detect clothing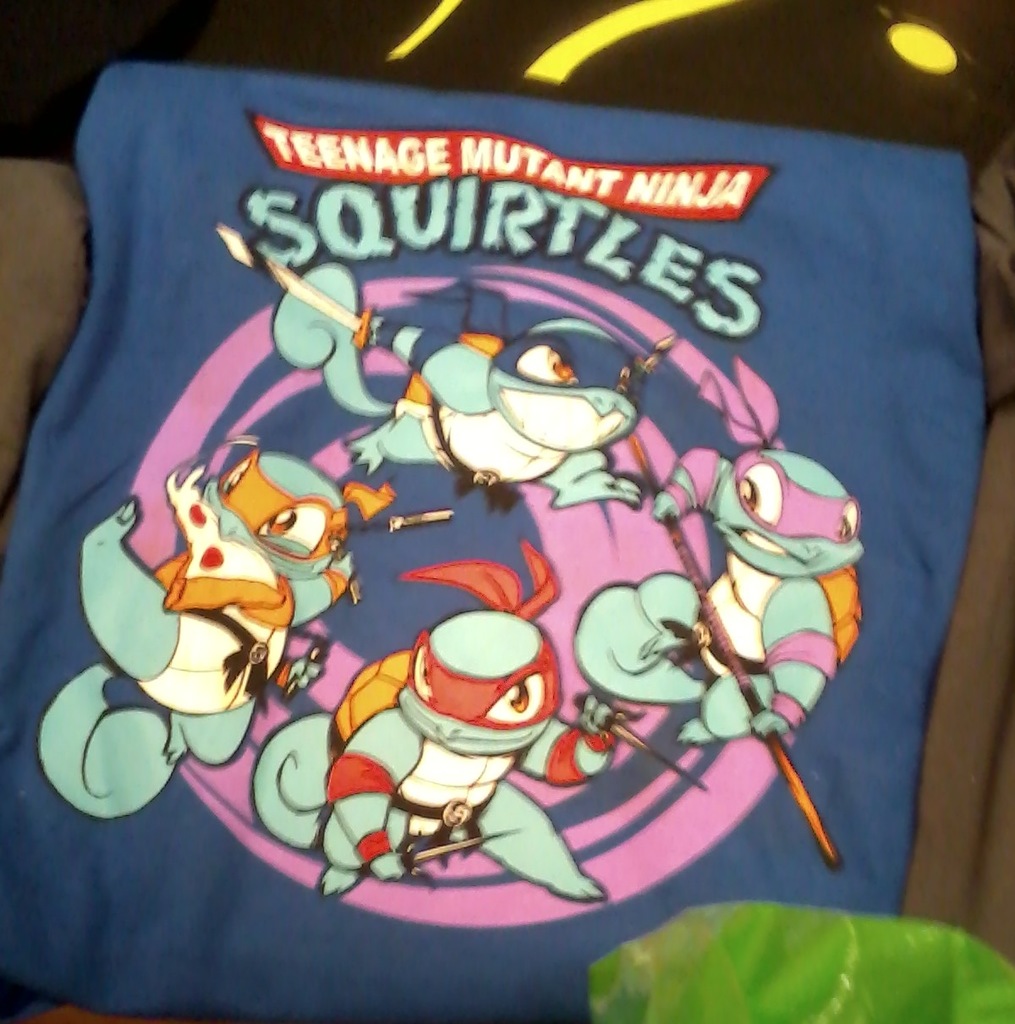
detection(571, 555, 834, 761)
